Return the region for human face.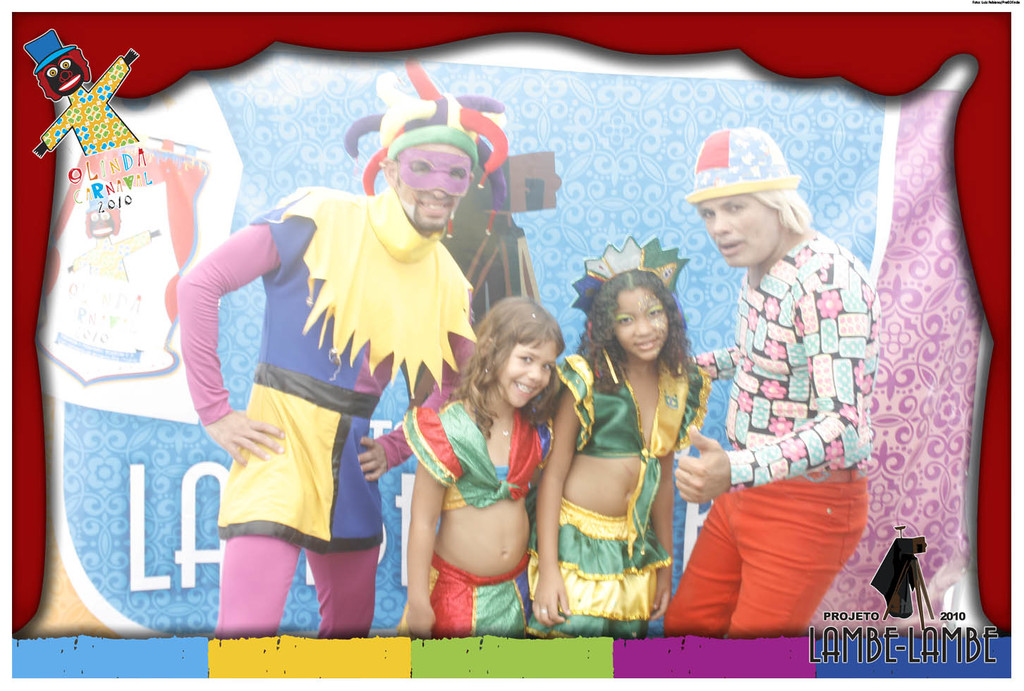
[605, 283, 675, 360].
